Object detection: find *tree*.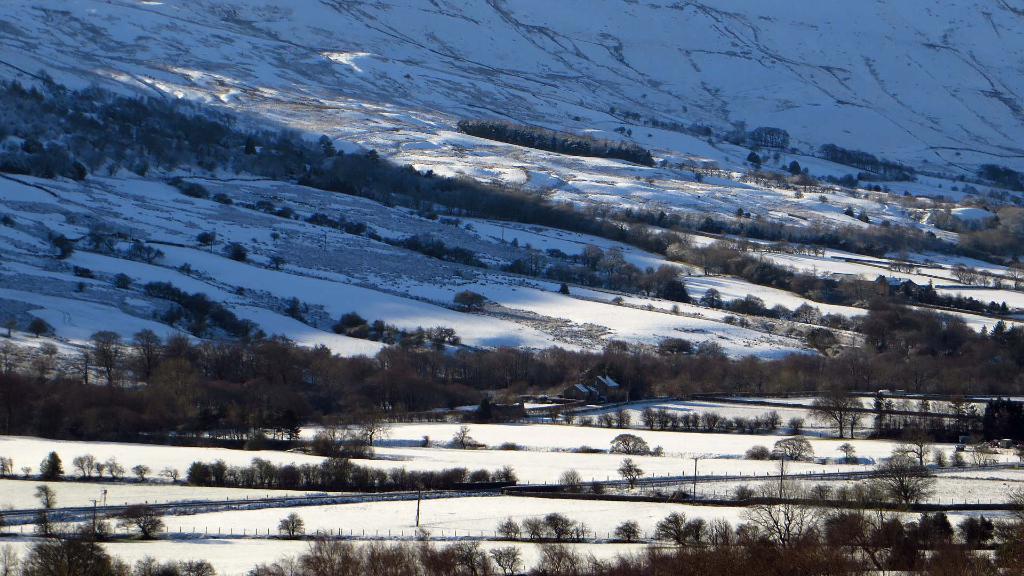
43, 451, 61, 481.
